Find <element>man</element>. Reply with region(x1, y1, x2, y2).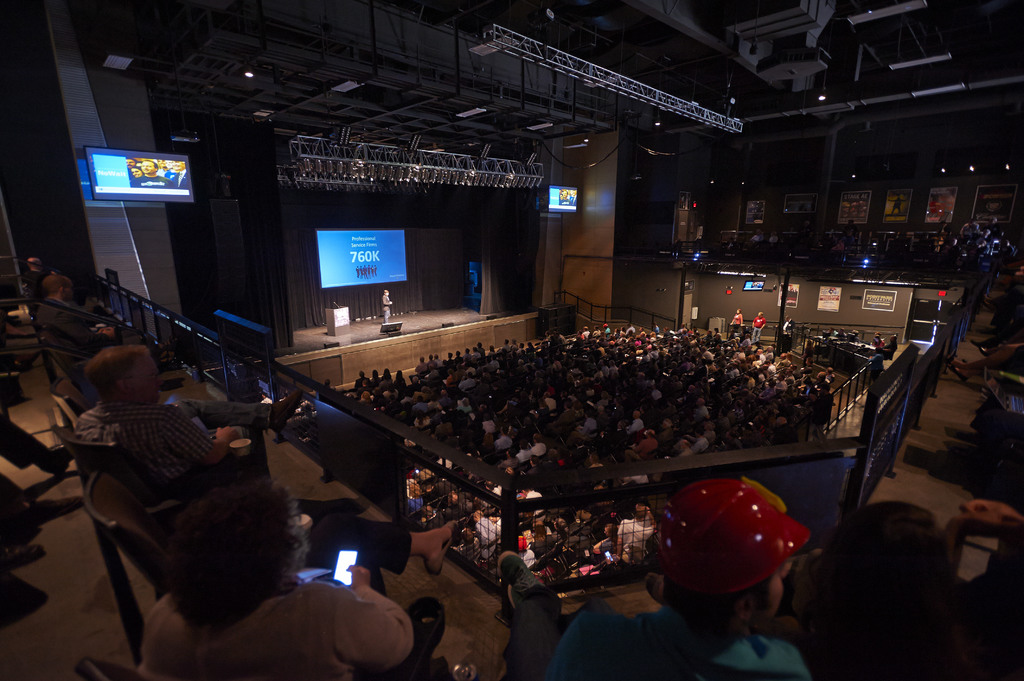
region(542, 472, 815, 680).
